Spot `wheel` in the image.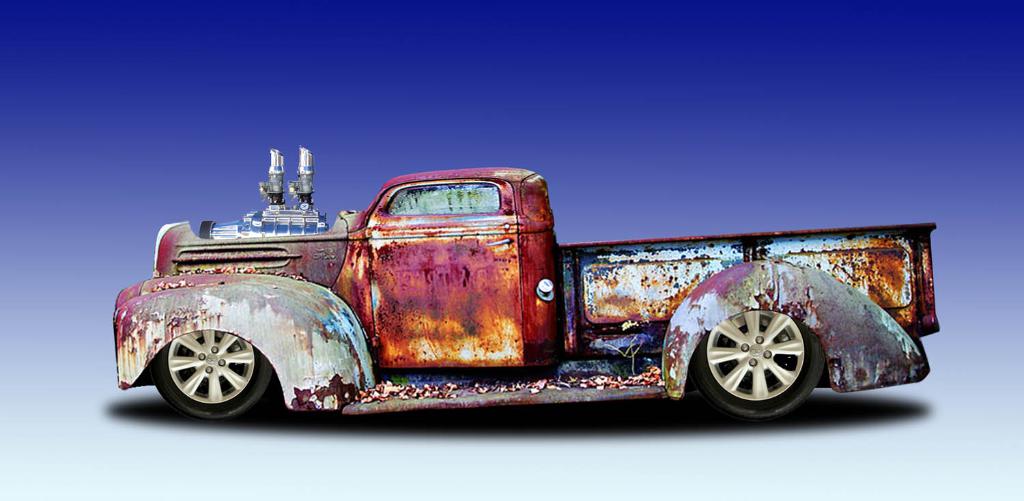
`wheel` found at box(685, 307, 831, 420).
